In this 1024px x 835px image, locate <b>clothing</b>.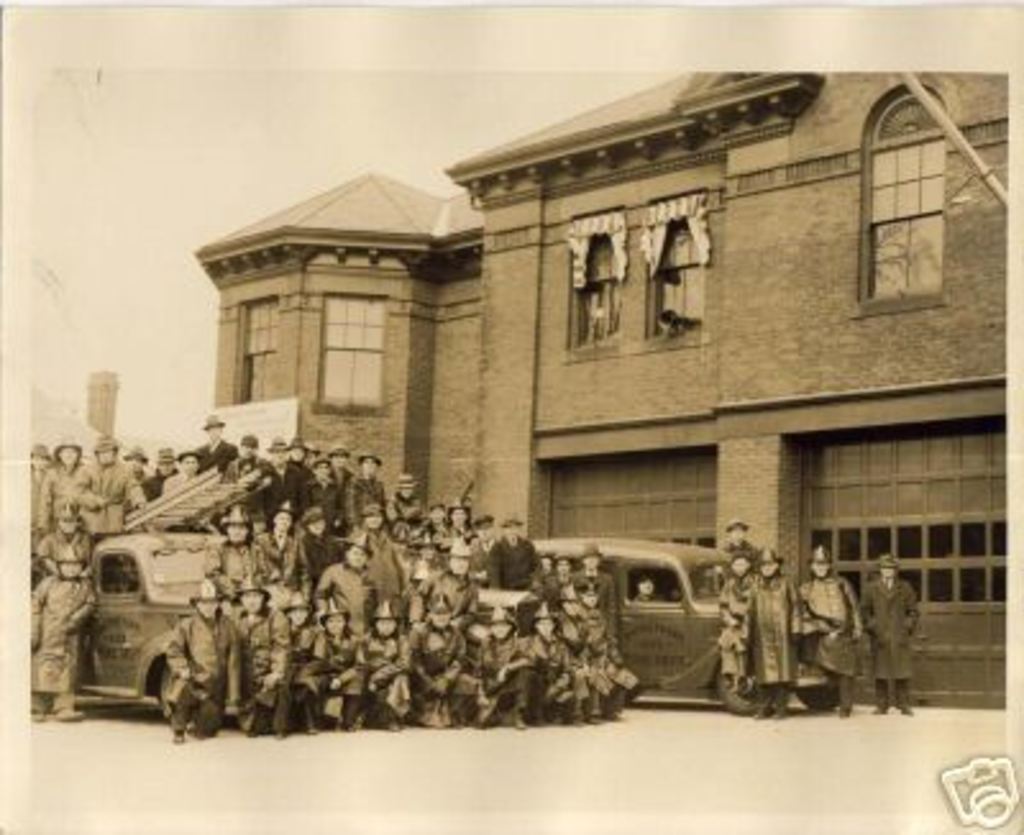
Bounding box: BBox(719, 540, 760, 571).
